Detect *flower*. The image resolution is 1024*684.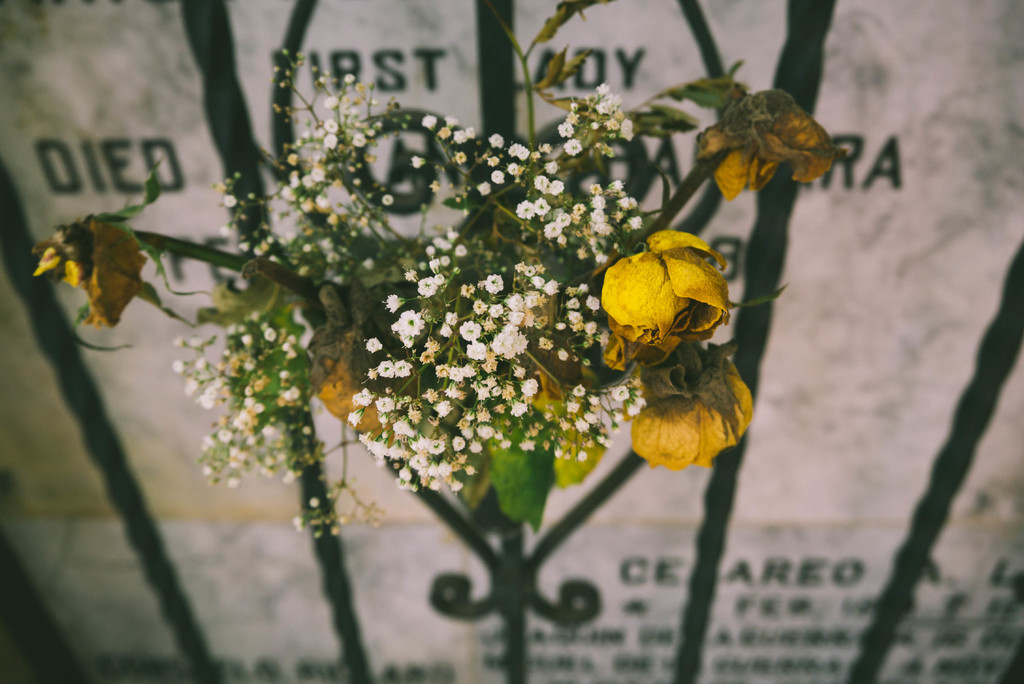
[636,345,754,464].
